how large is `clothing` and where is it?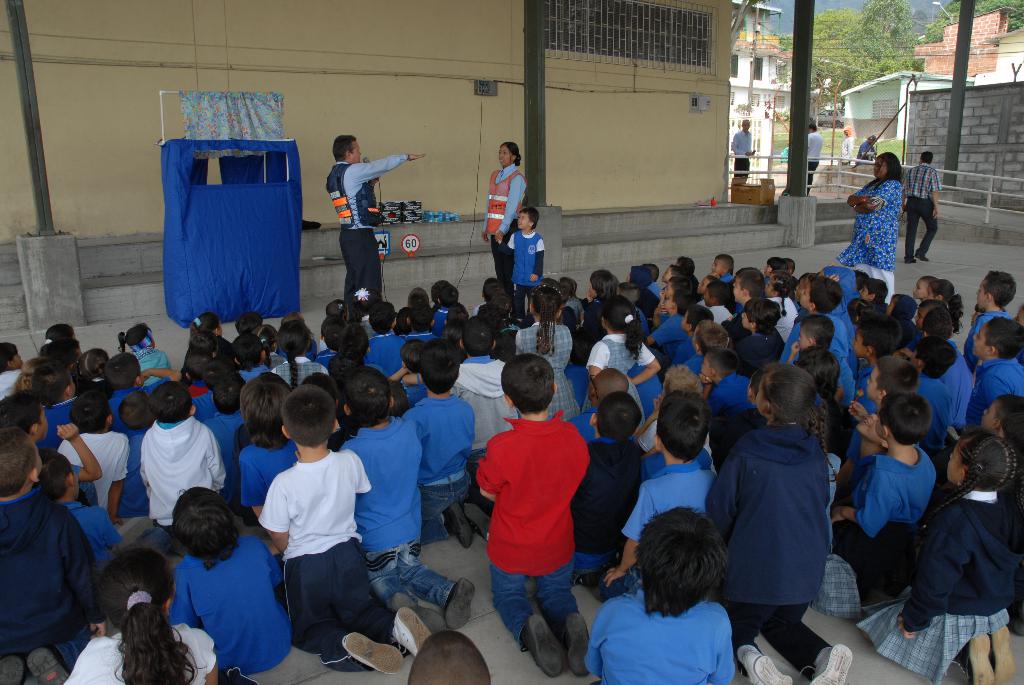
Bounding box: x1=568, y1=586, x2=731, y2=684.
